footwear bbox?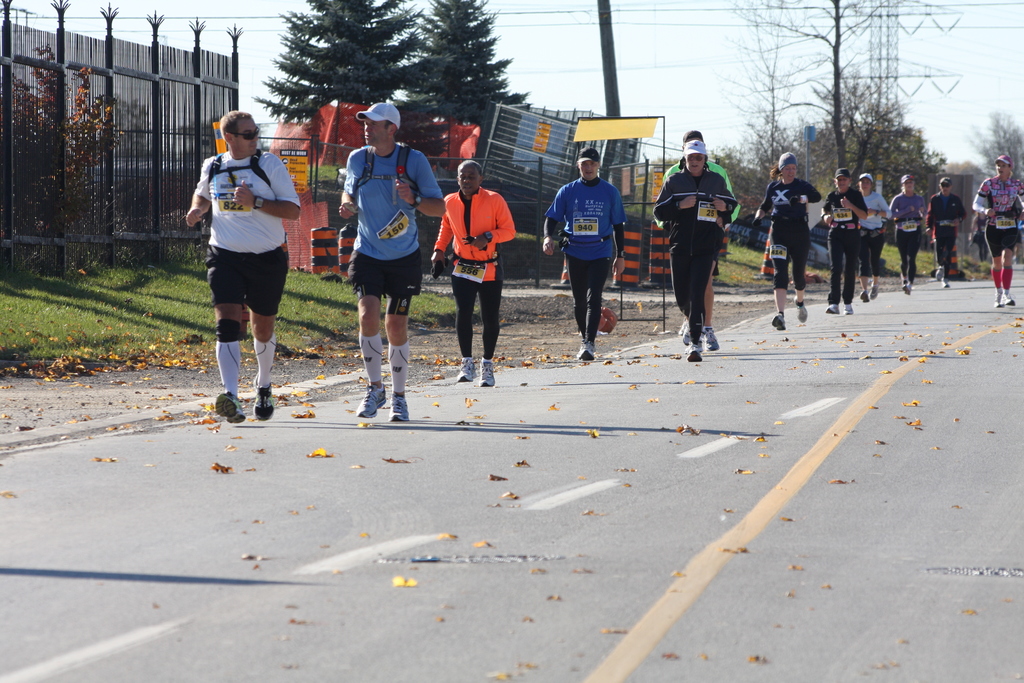
x1=991, y1=290, x2=1004, y2=304
